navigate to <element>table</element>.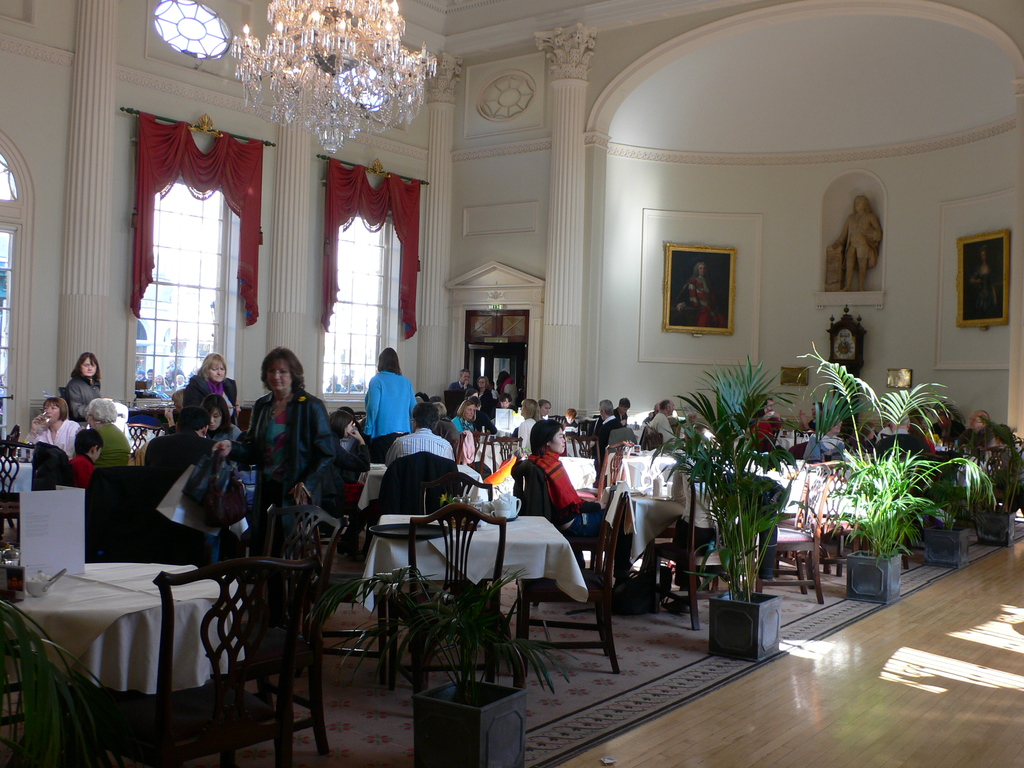
Navigation target: l=354, t=515, r=579, b=696.
